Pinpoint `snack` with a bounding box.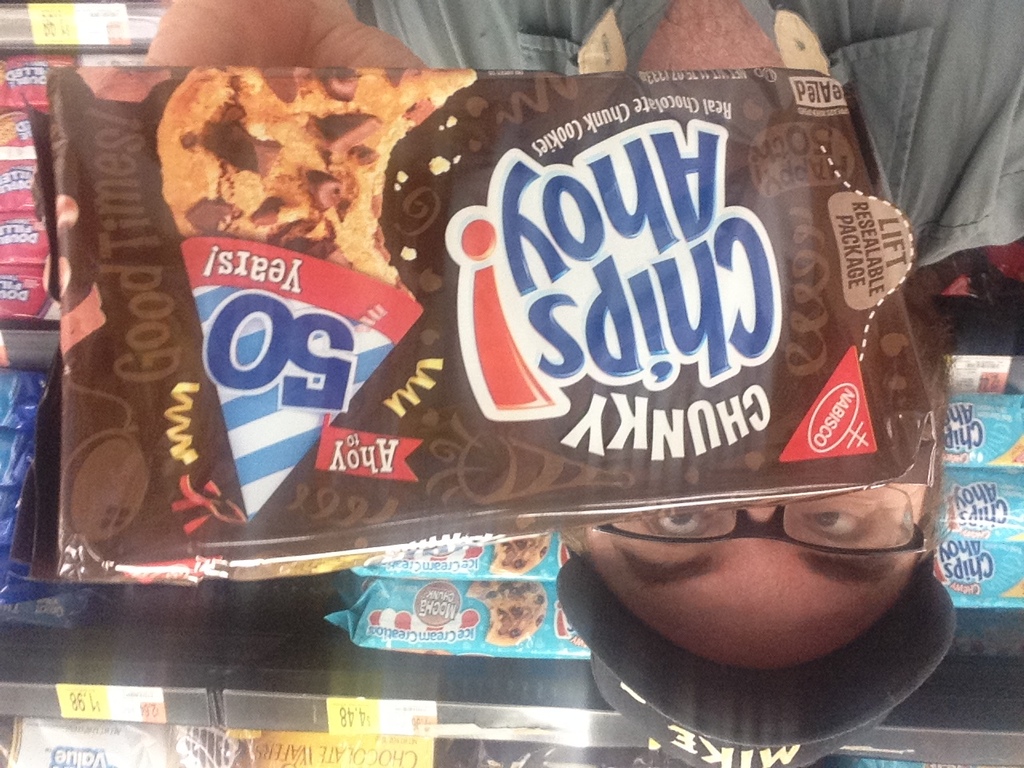
box=[490, 538, 551, 574].
